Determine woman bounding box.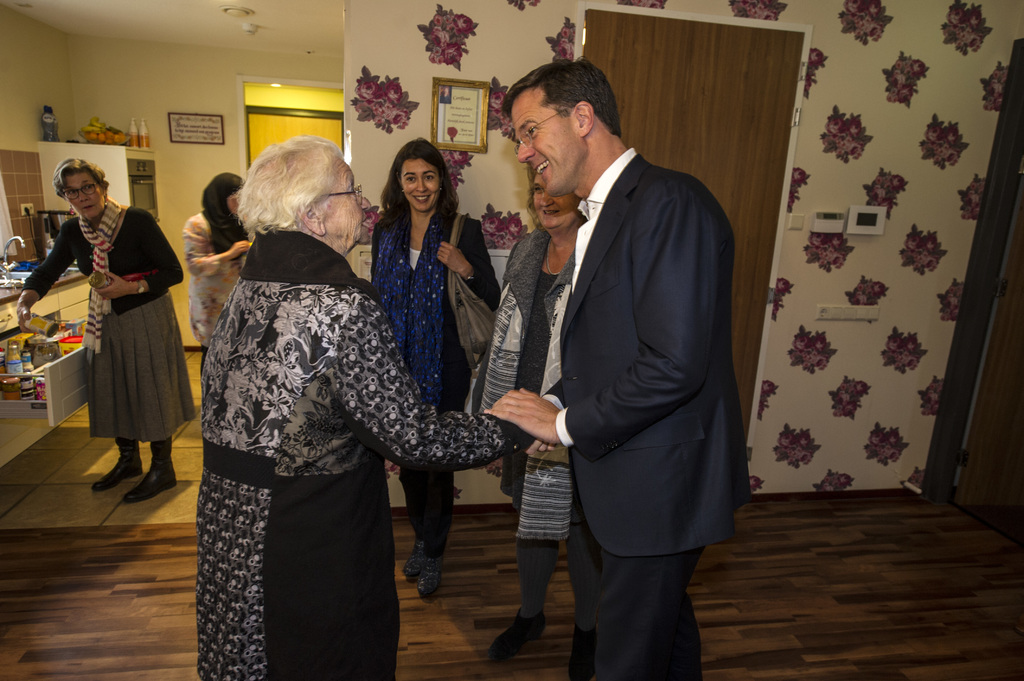
Determined: BBox(182, 189, 251, 389).
